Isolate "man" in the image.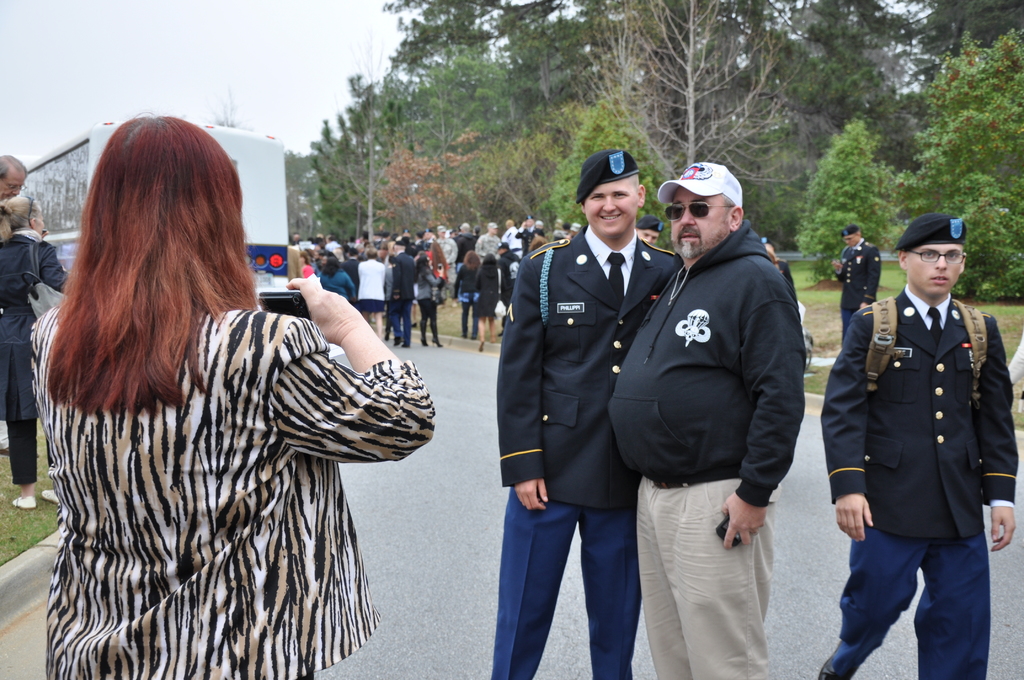
Isolated region: bbox=(490, 151, 675, 679).
